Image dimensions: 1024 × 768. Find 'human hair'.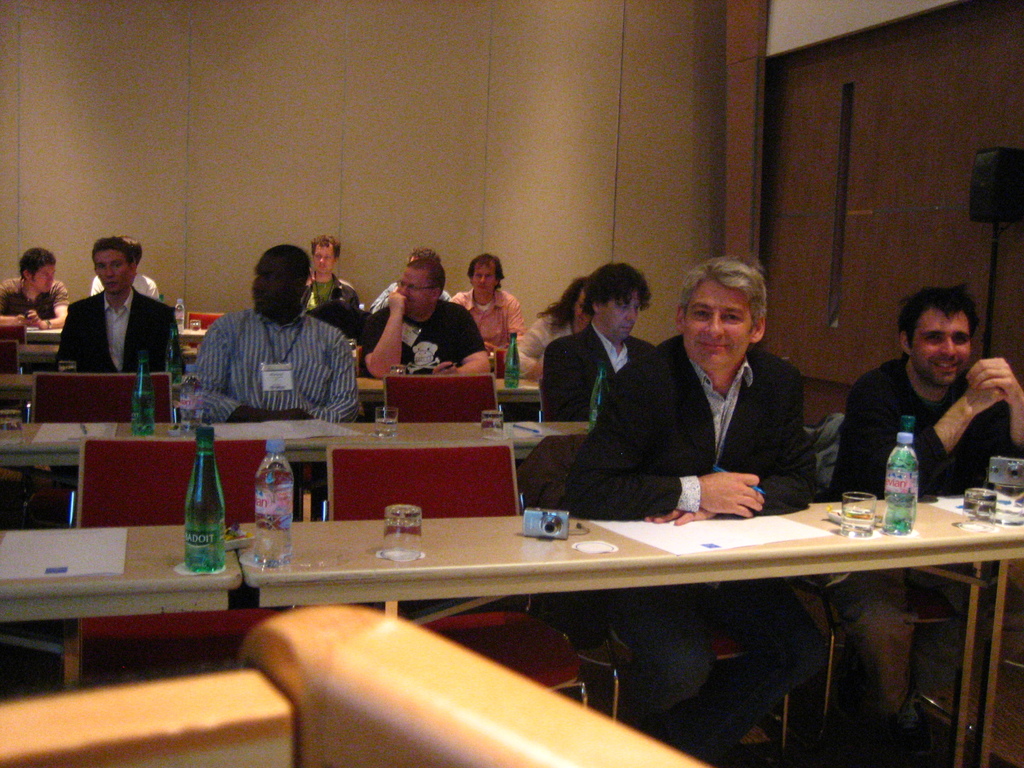
bbox=[563, 265, 659, 342].
